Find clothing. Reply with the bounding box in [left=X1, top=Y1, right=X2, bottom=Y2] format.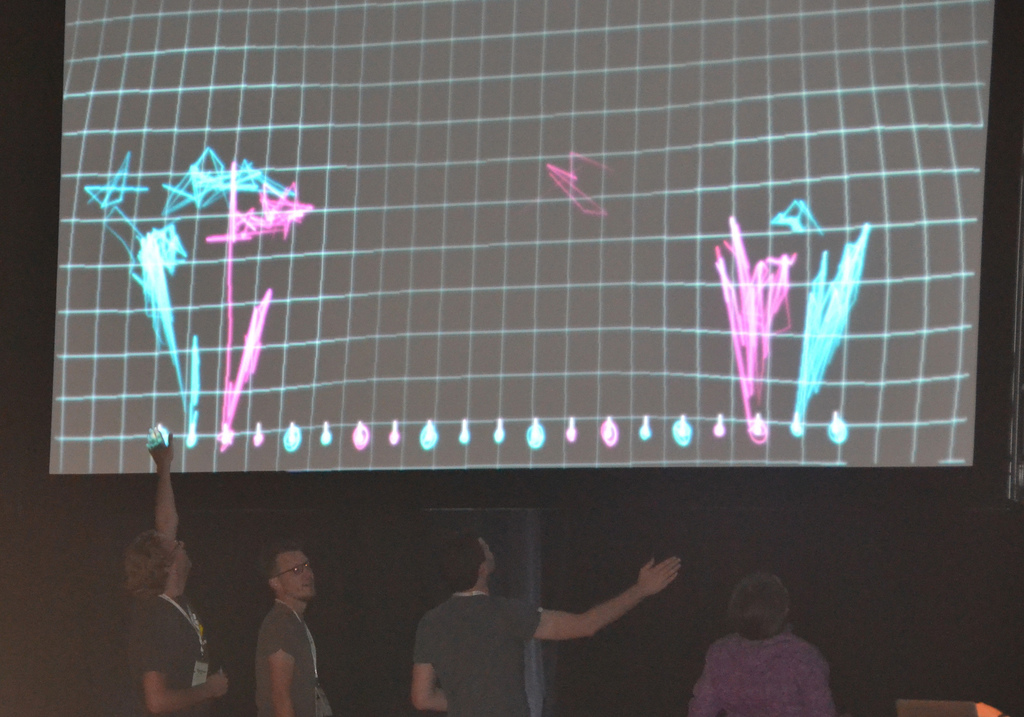
[left=684, top=629, right=847, bottom=716].
